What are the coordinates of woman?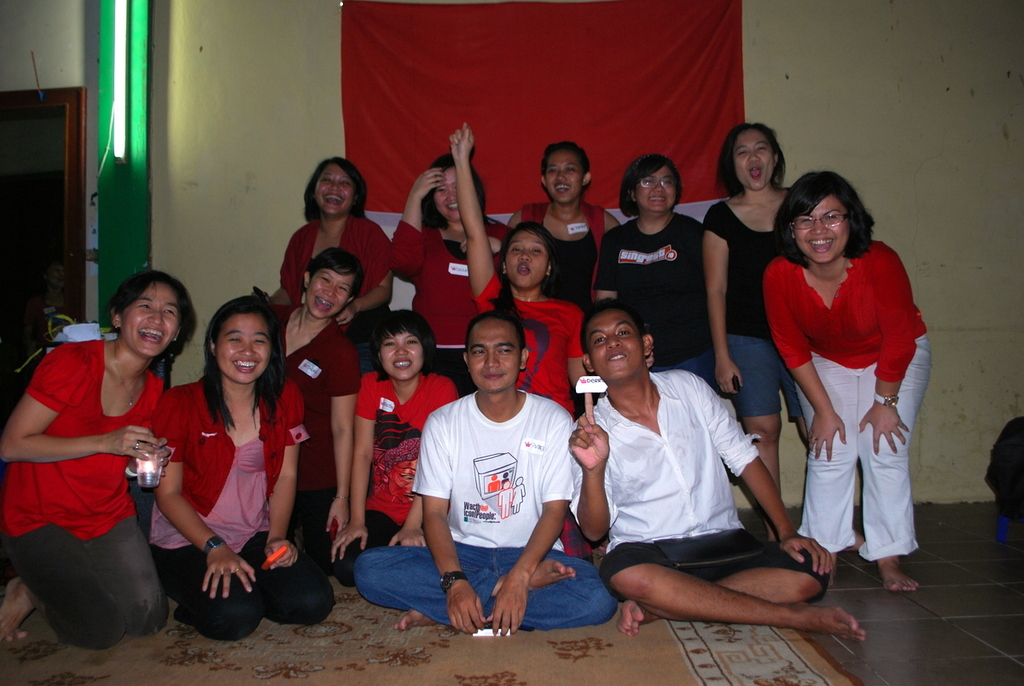
region(335, 311, 461, 596).
